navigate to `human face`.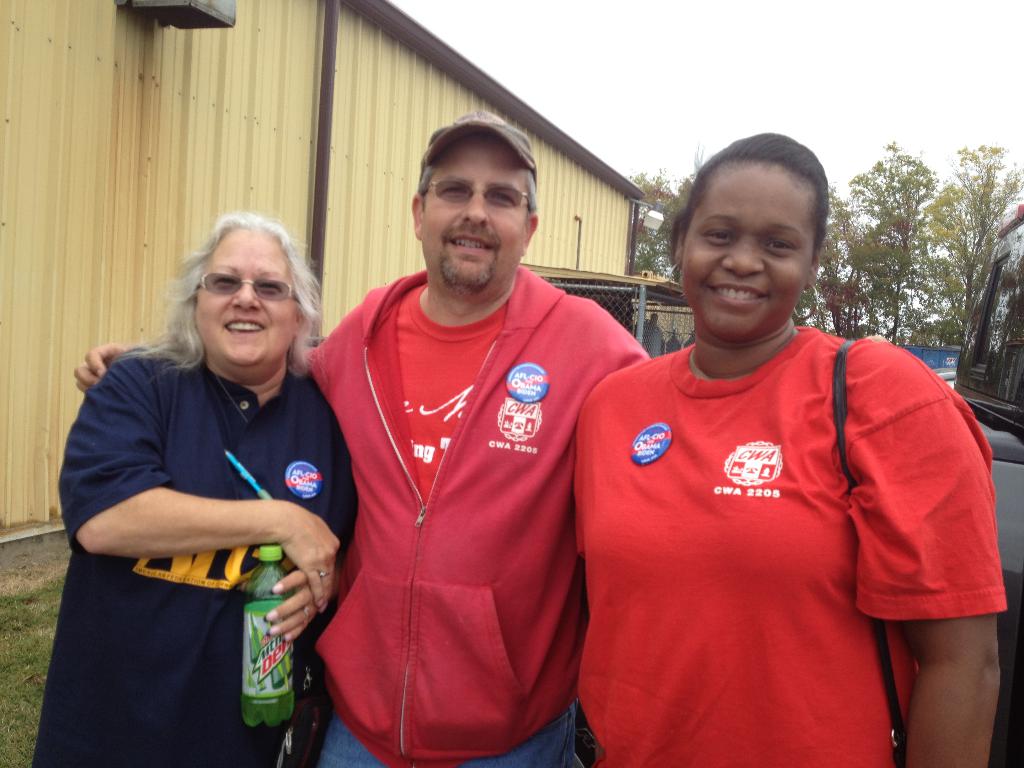
Navigation target: (201,234,298,364).
